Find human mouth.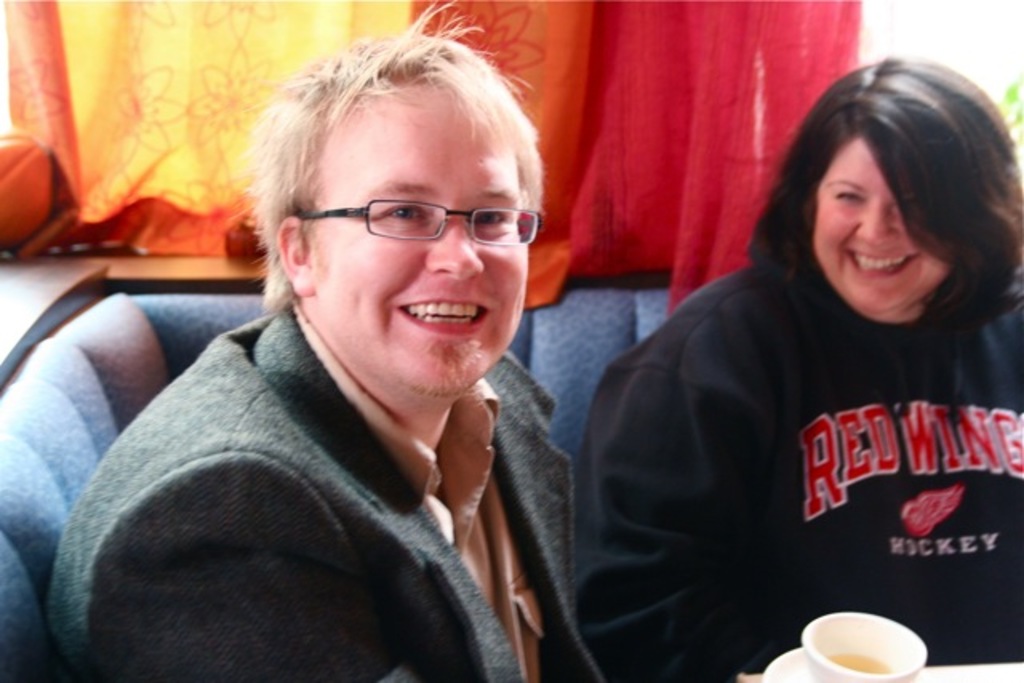
box=[846, 251, 925, 277].
